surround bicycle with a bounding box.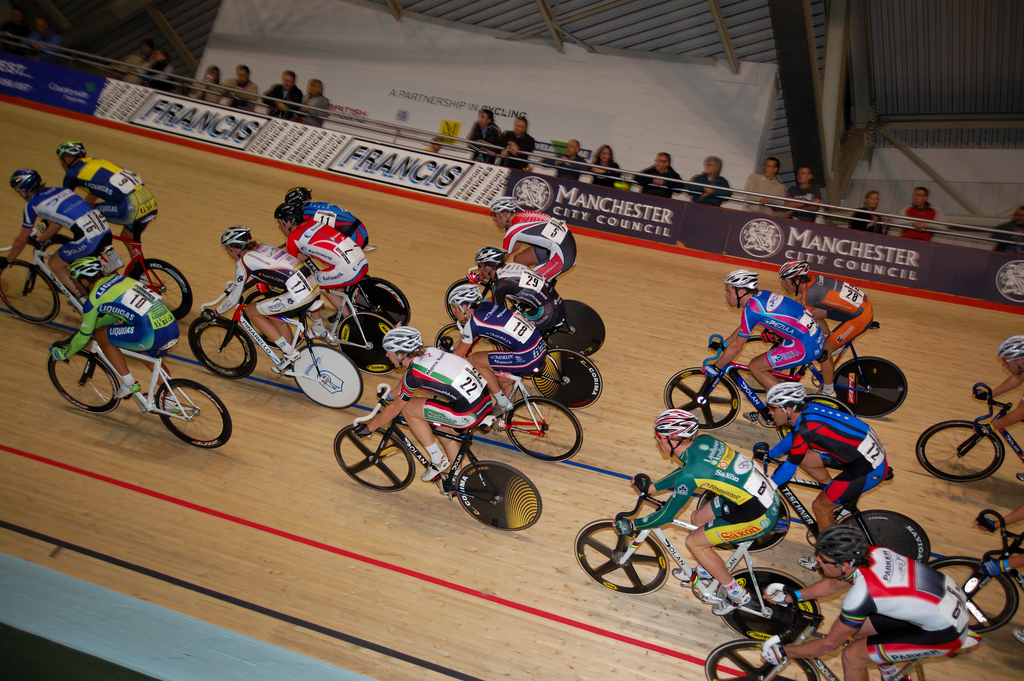
(x1=570, y1=472, x2=825, y2=646).
